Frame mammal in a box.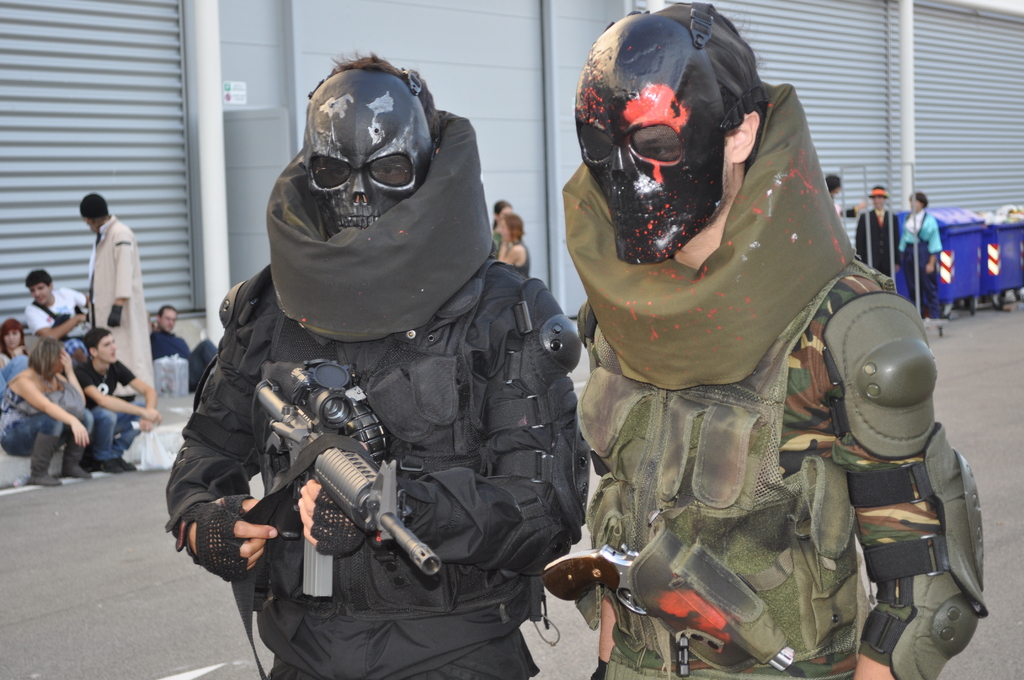
[500, 209, 529, 276].
